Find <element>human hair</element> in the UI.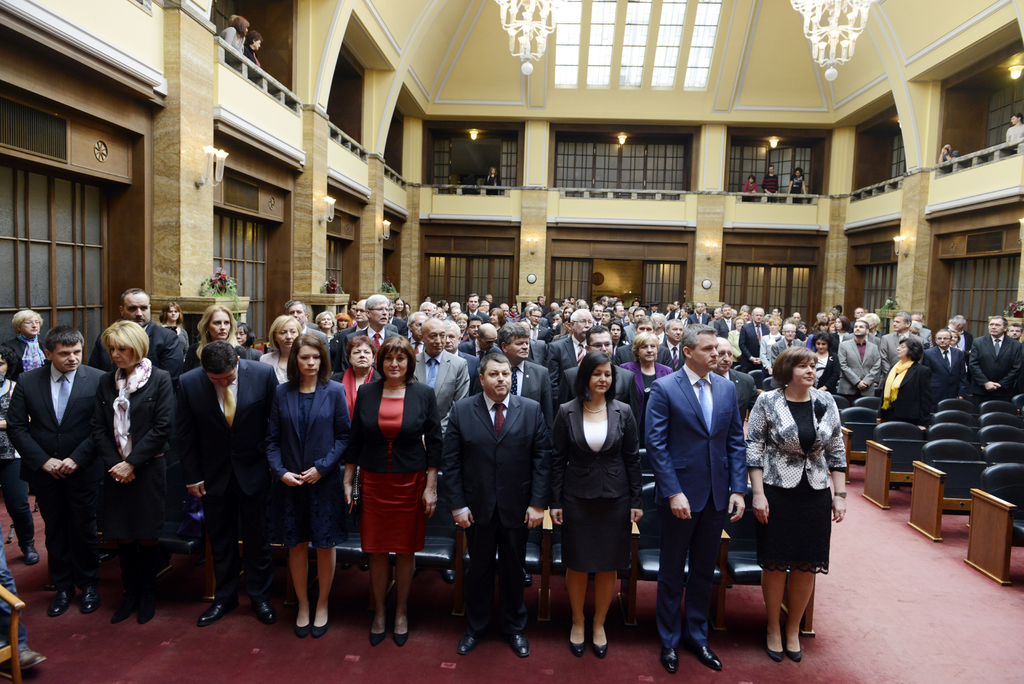
UI element at bbox=[664, 319, 682, 330].
